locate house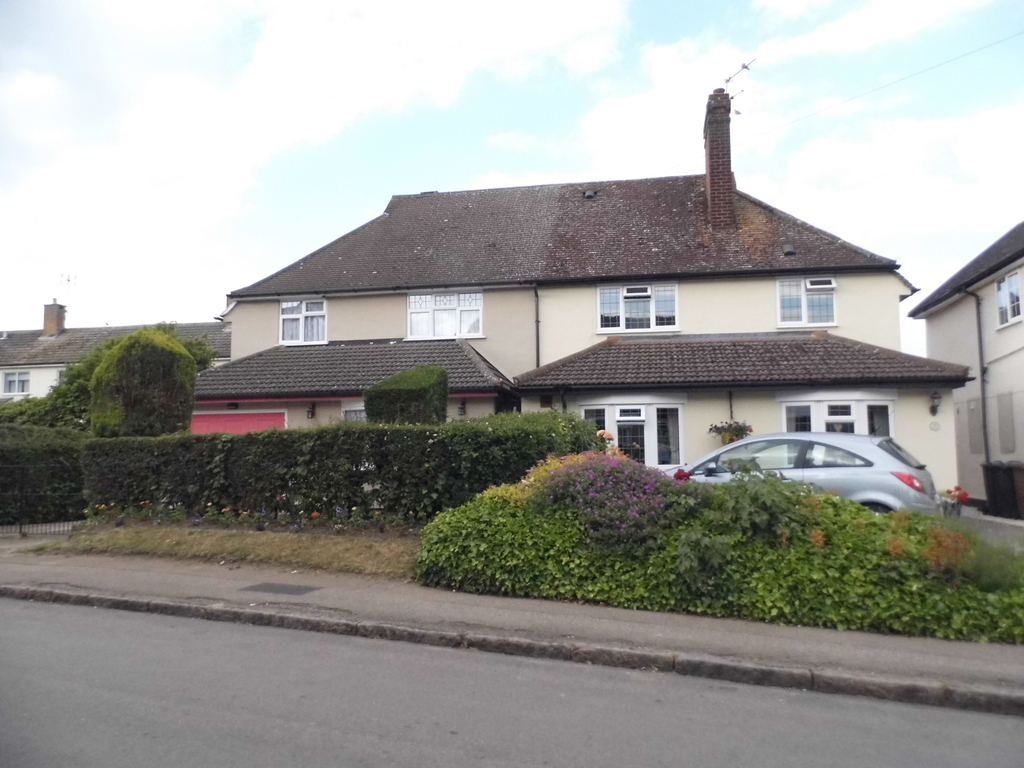
select_region(0, 286, 223, 424)
